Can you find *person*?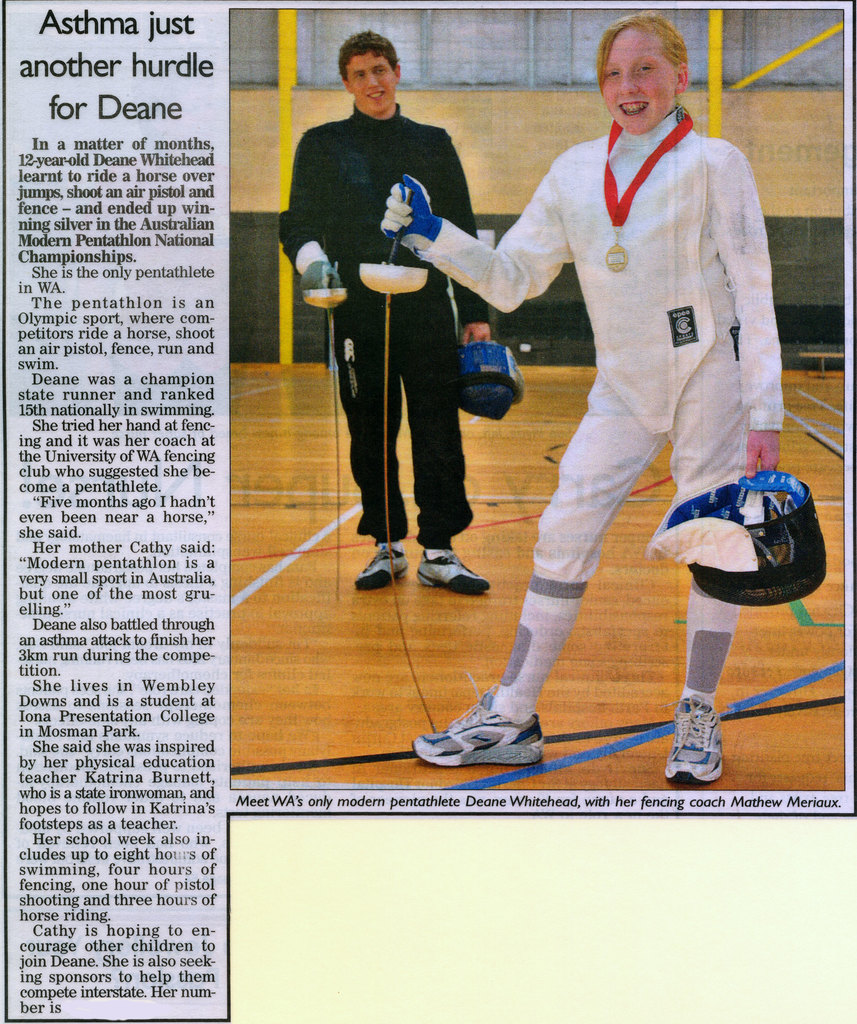
Yes, bounding box: [444,10,780,791].
